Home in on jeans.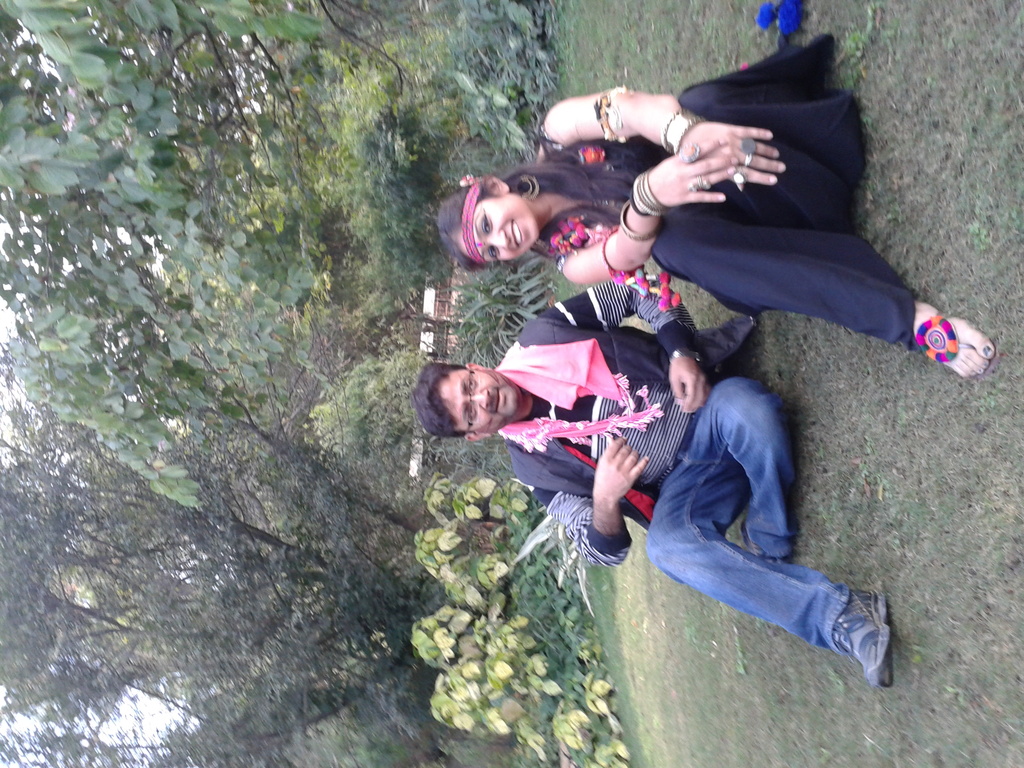
Homed in at bbox=(633, 385, 876, 678).
